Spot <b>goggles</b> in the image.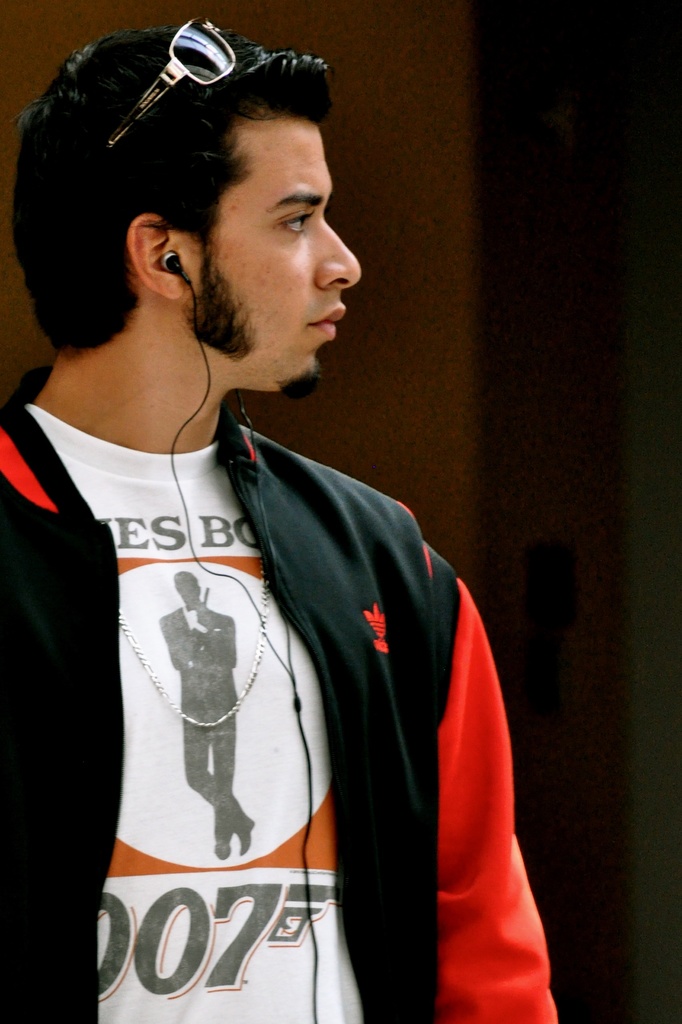
<b>goggles</b> found at locate(106, 17, 239, 154).
